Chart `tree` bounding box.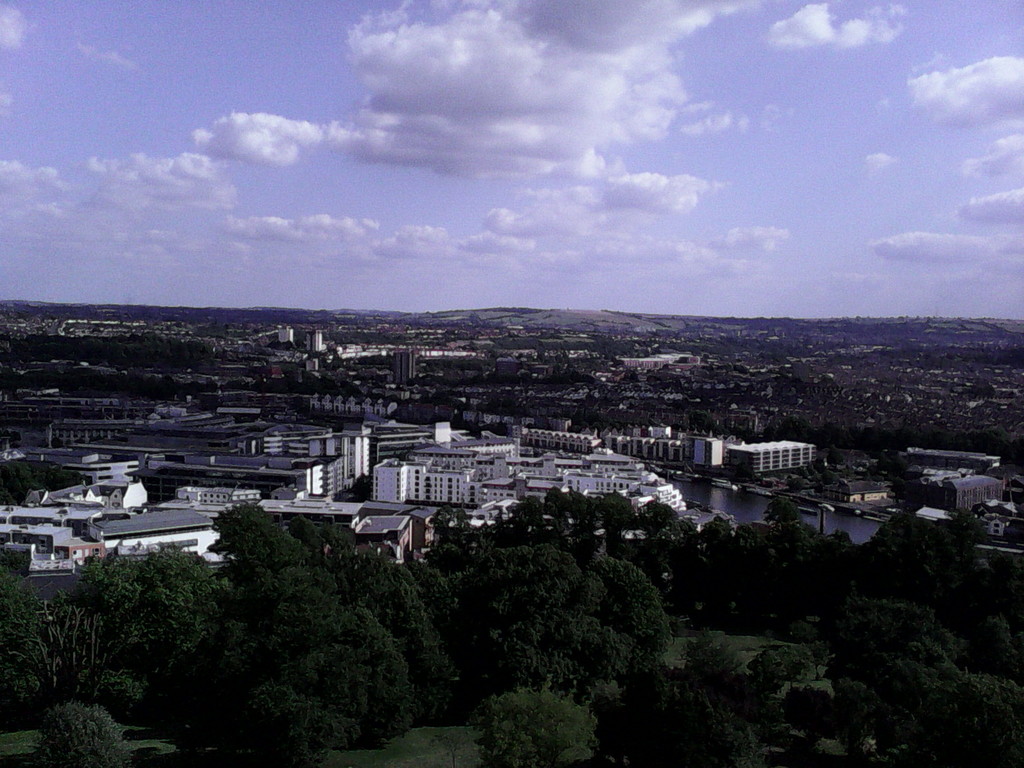
Charted: BBox(842, 596, 964, 738).
